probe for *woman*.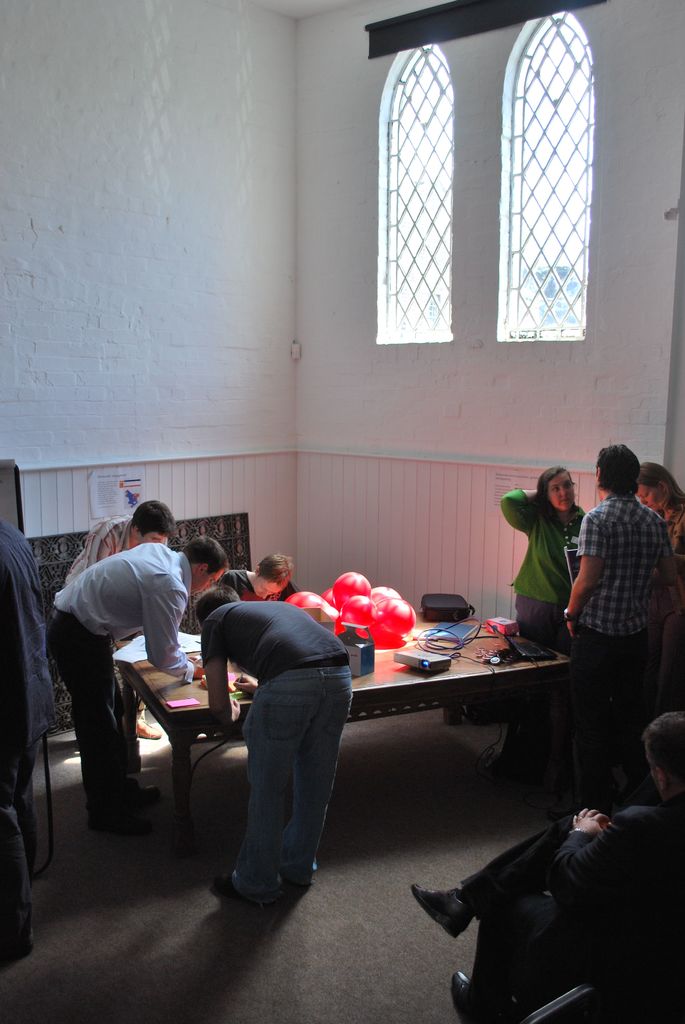
Probe result: 499, 465, 588, 783.
